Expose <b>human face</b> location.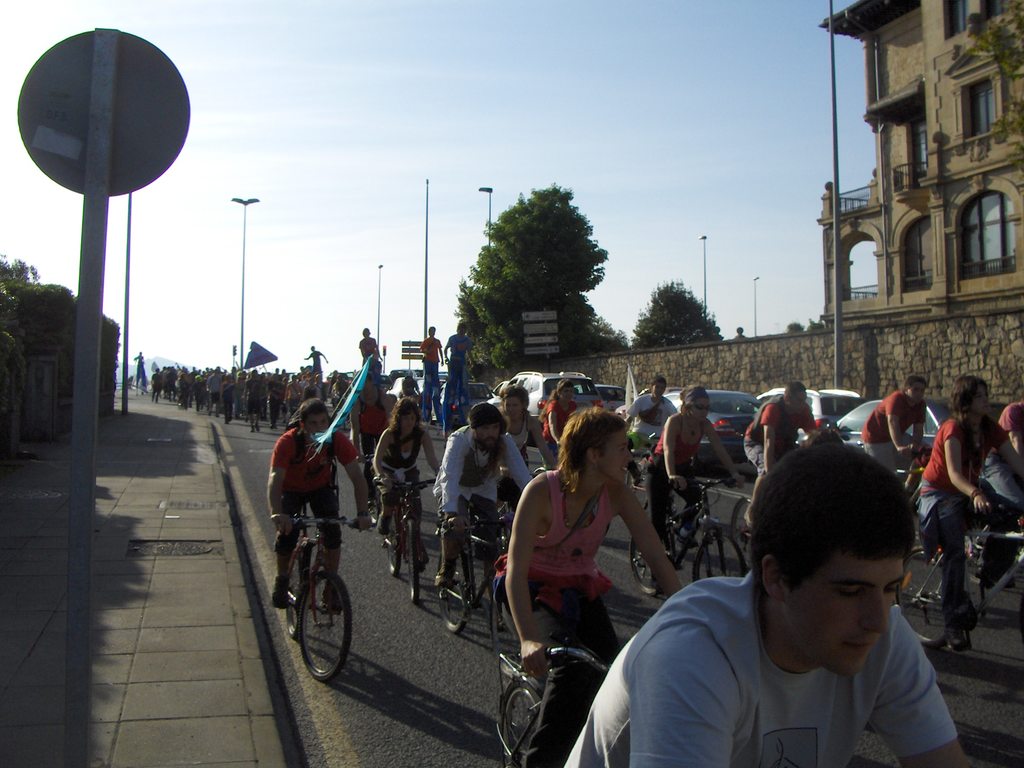
Exposed at [x1=401, y1=410, x2=414, y2=436].
